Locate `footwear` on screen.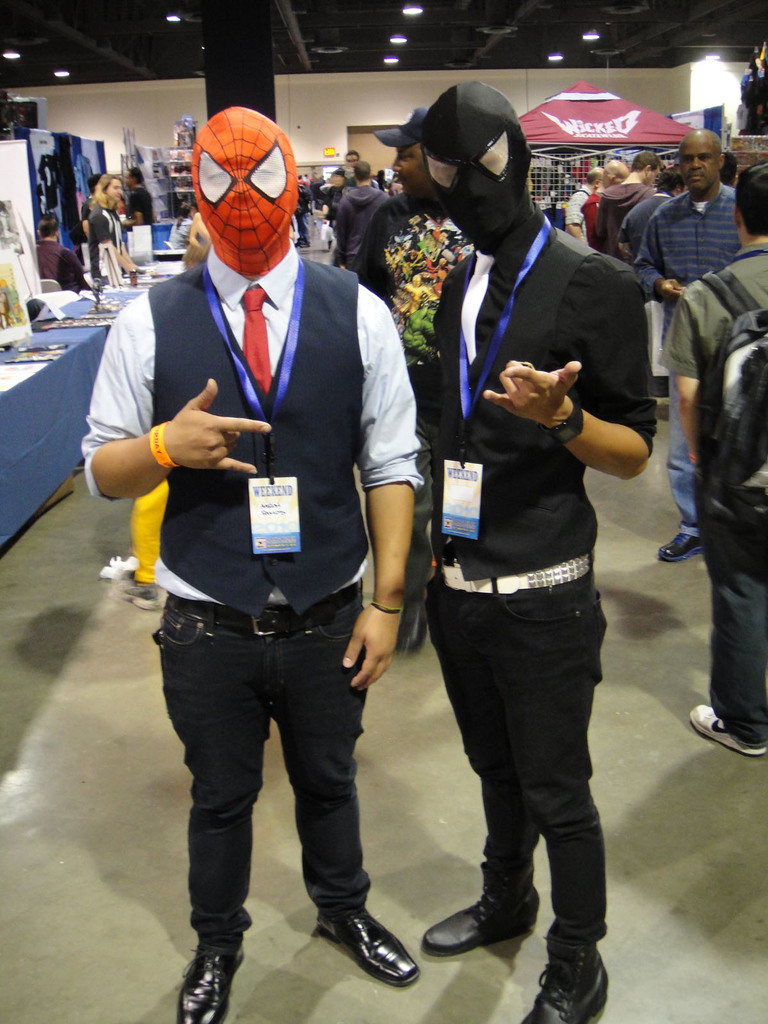
On screen at select_region(520, 937, 618, 1023).
